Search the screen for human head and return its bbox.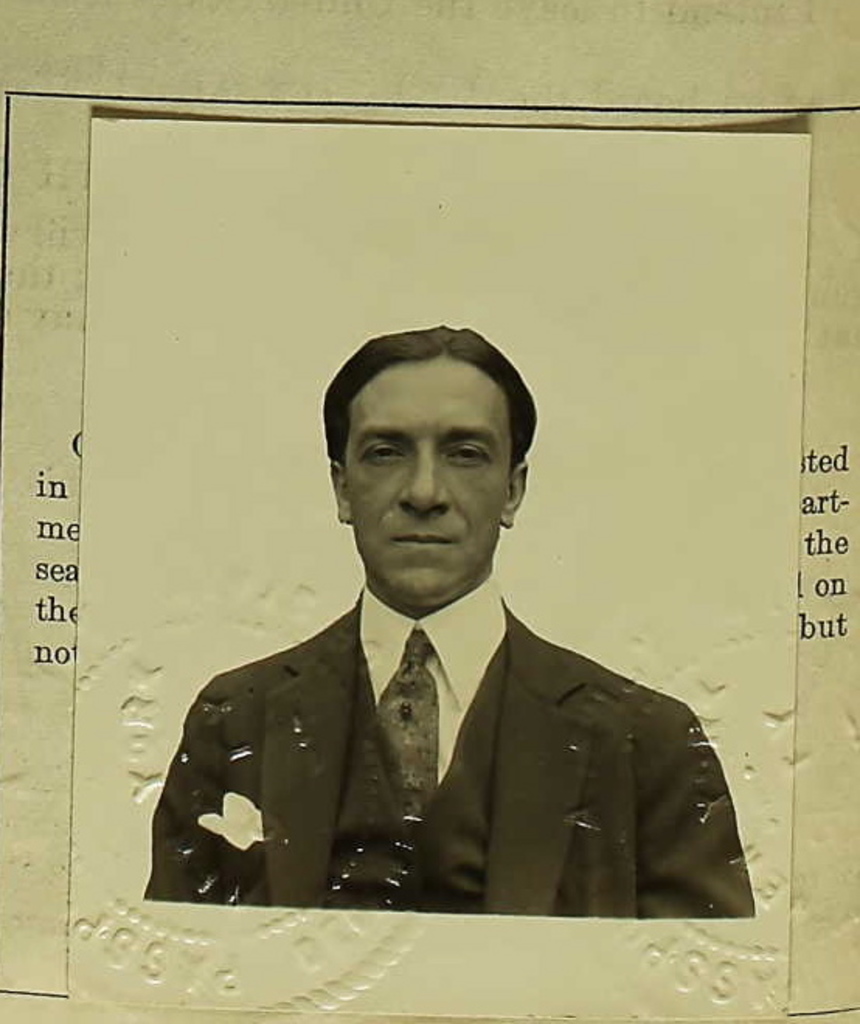
Found: (x1=306, y1=304, x2=550, y2=597).
